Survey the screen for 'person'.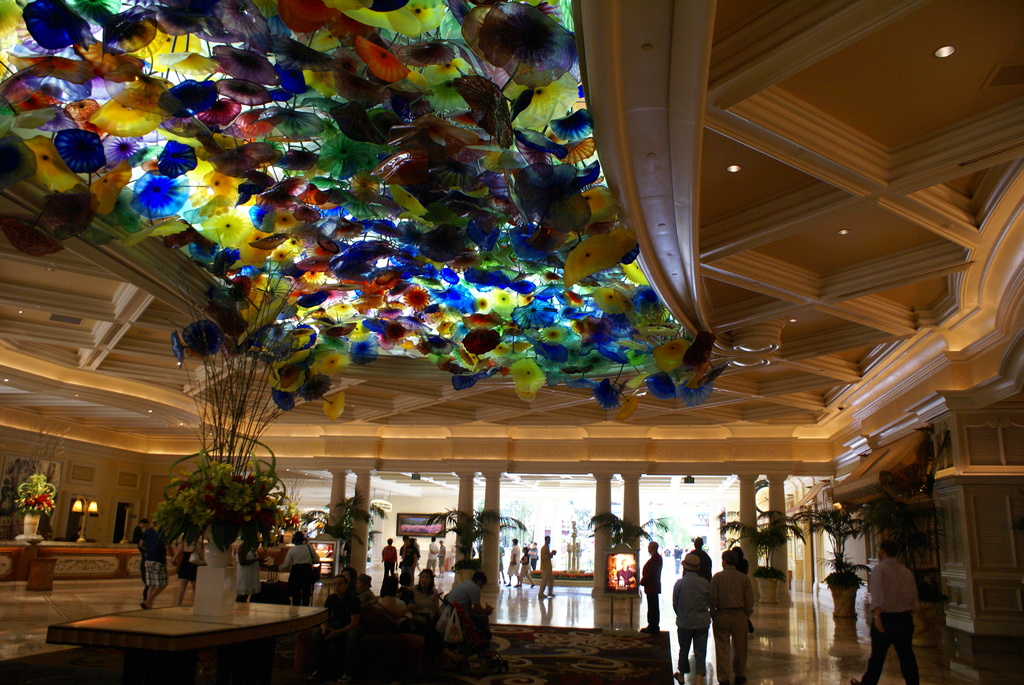
Survey found: {"left": 378, "top": 537, "right": 397, "bottom": 591}.
